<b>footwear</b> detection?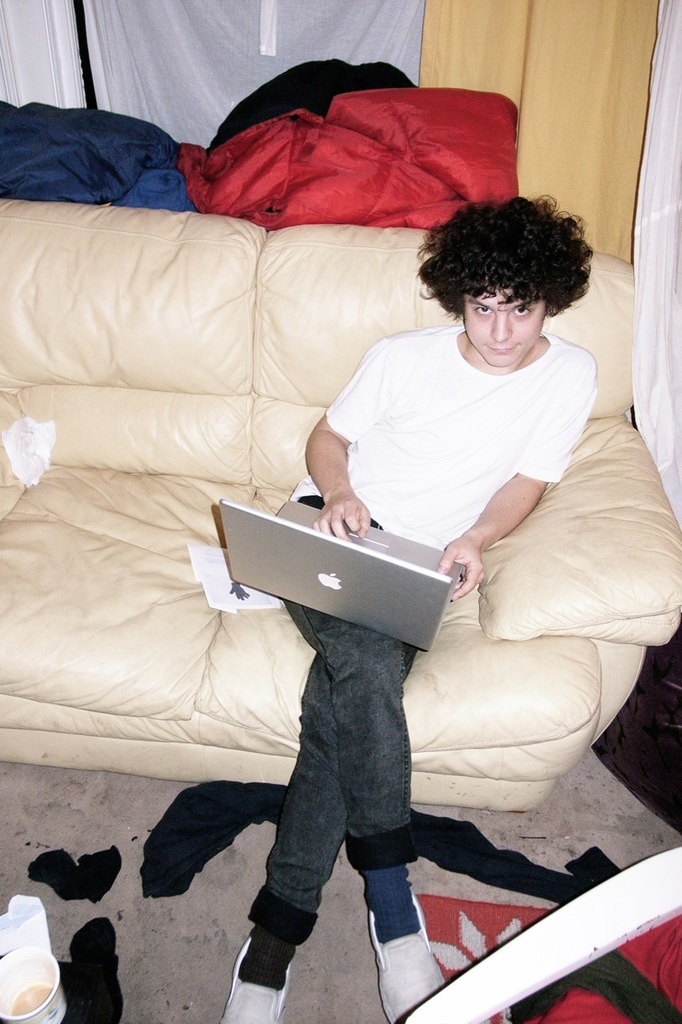
{"left": 217, "top": 941, "right": 293, "bottom": 1023}
